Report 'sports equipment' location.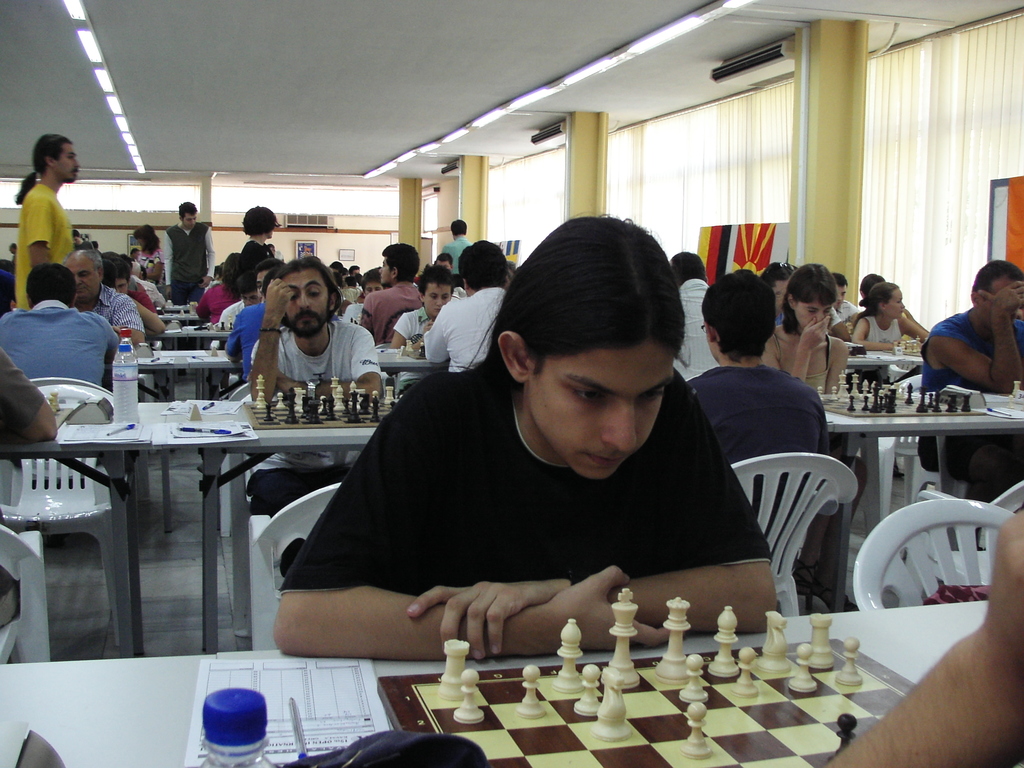
Report: pyautogui.locateOnScreen(653, 594, 689, 684).
